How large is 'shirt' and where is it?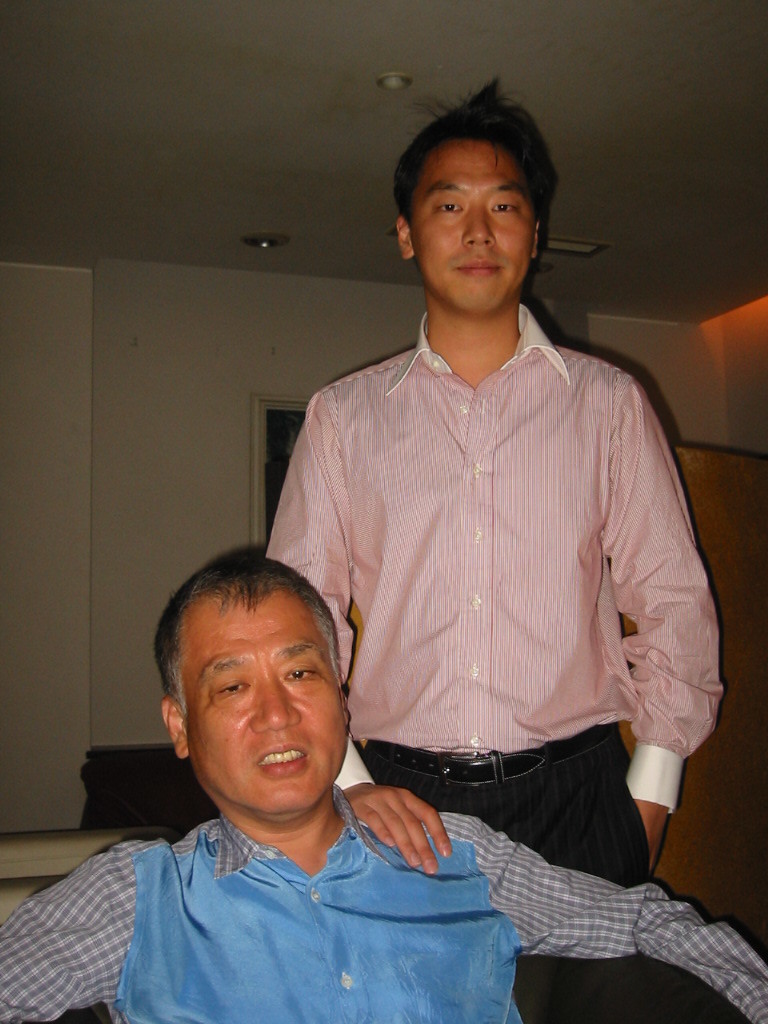
Bounding box: [left=0, top=778, right=767, bottom=1023].
